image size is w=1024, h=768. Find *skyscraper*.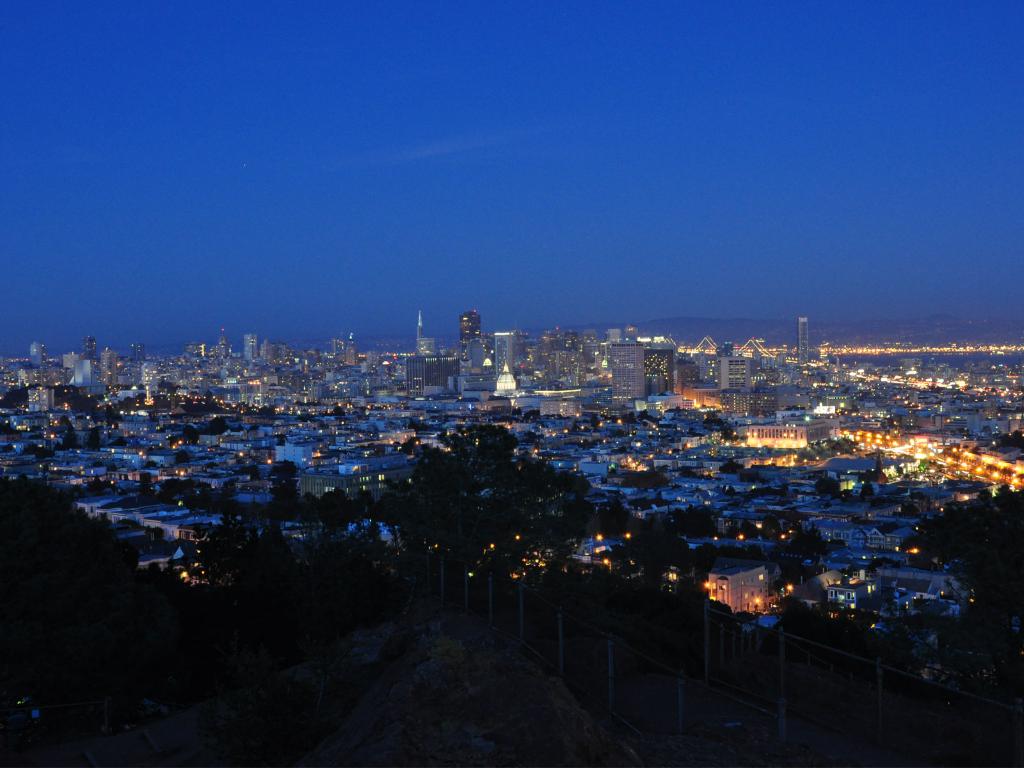
box=[491, 324, 531, 371].
